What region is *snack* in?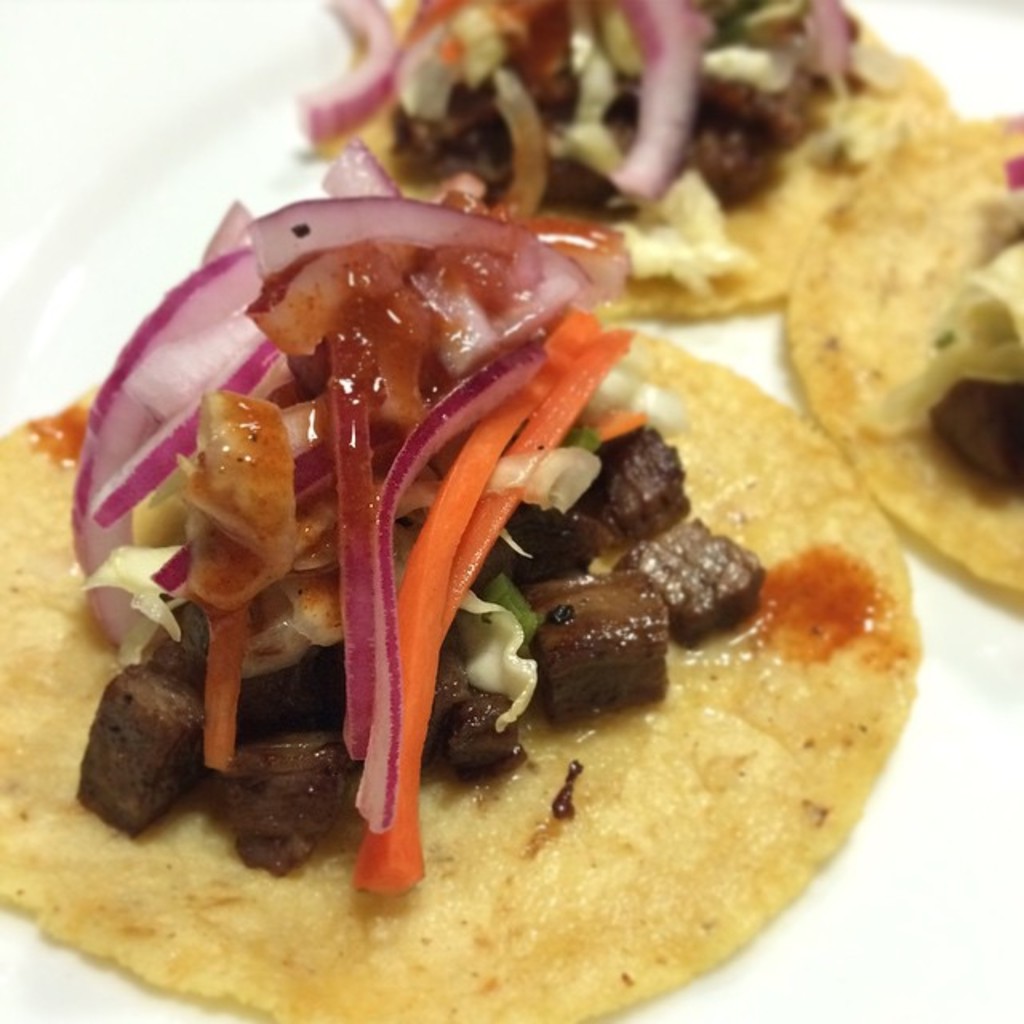
<region>790, 112, 1022, 597</region>.
